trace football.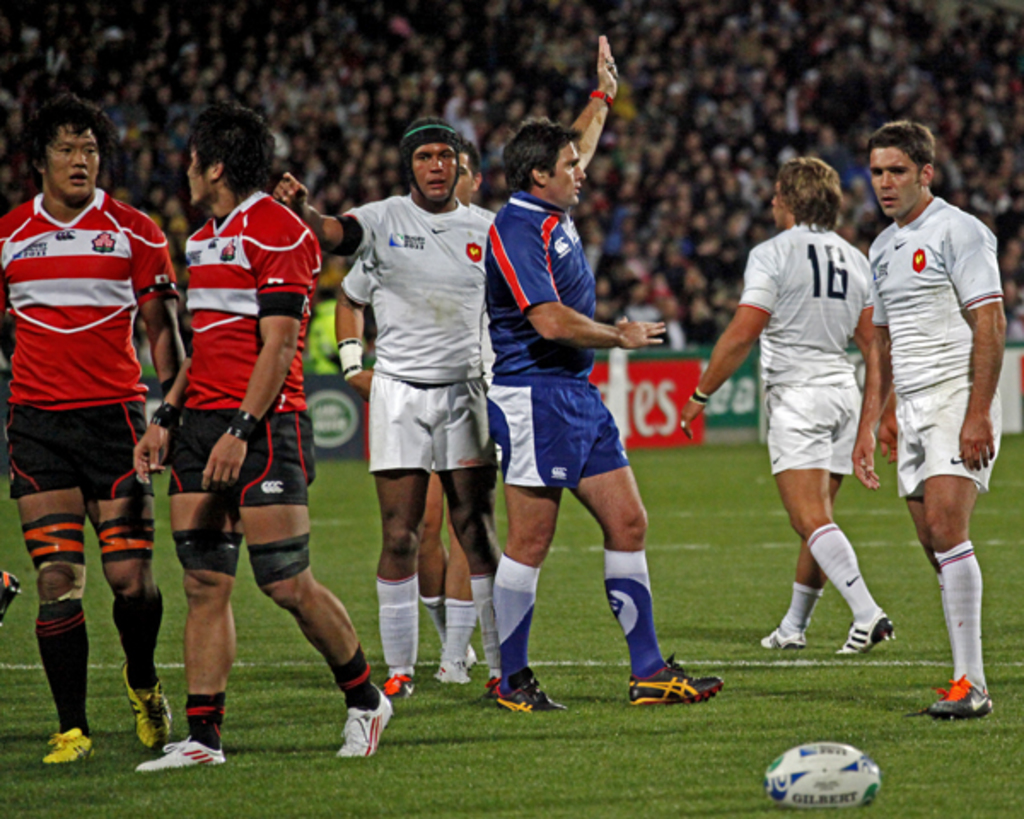
Traced to <box>761,737,882,814</box>.
